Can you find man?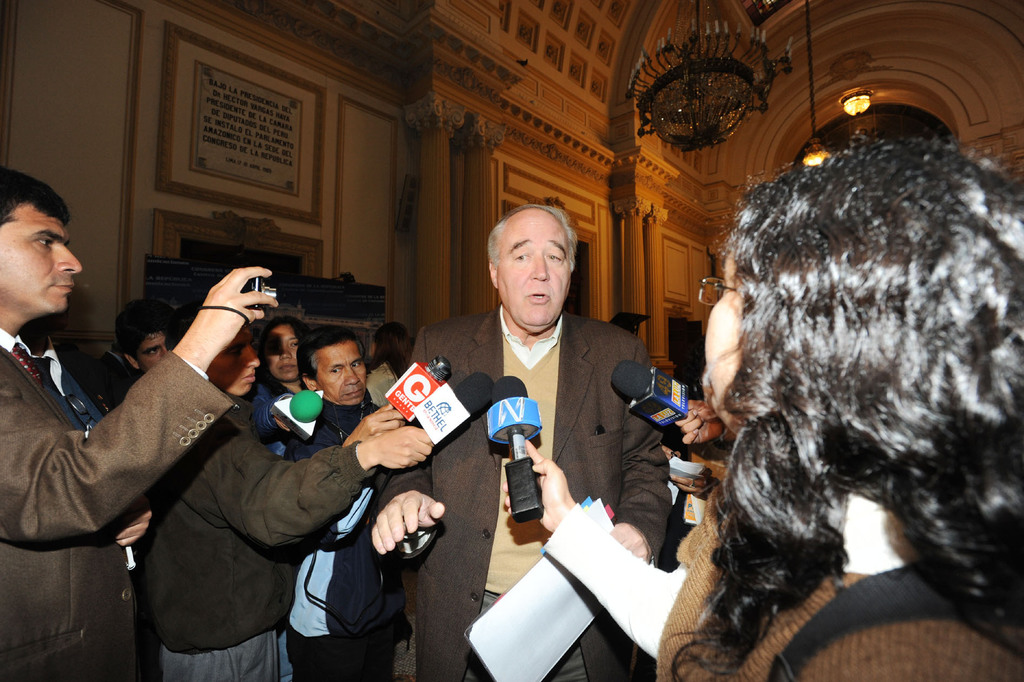
Yes, bounding box: [149,320,426,681].
